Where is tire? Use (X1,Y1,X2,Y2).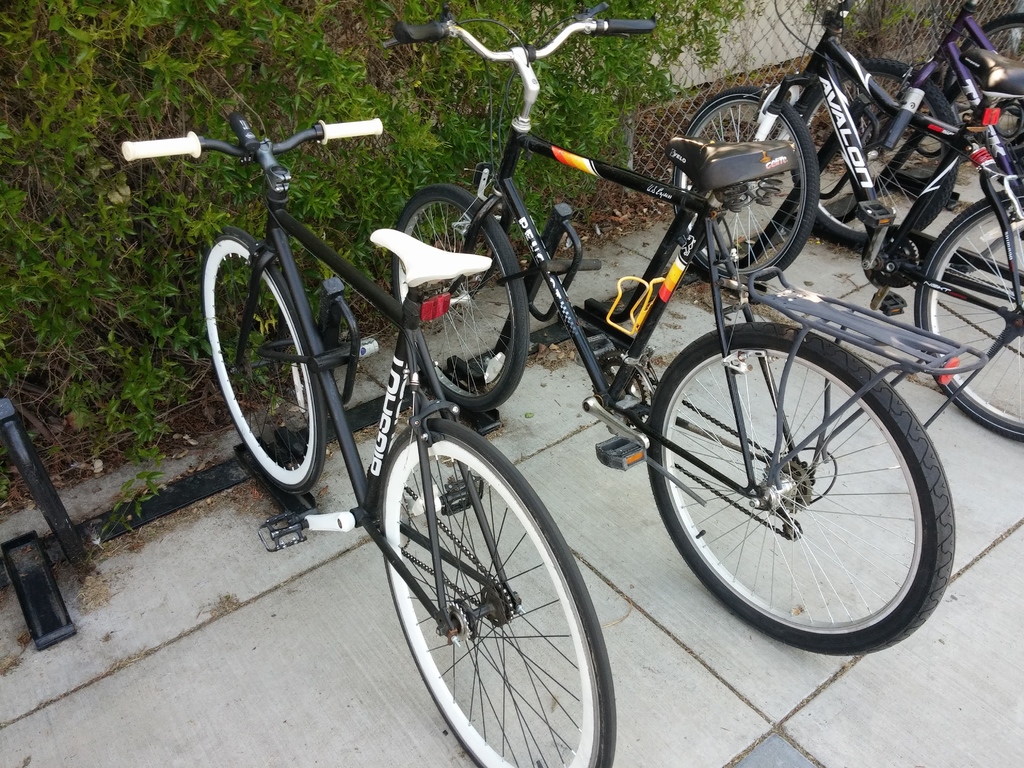
(396,192,531,416).
